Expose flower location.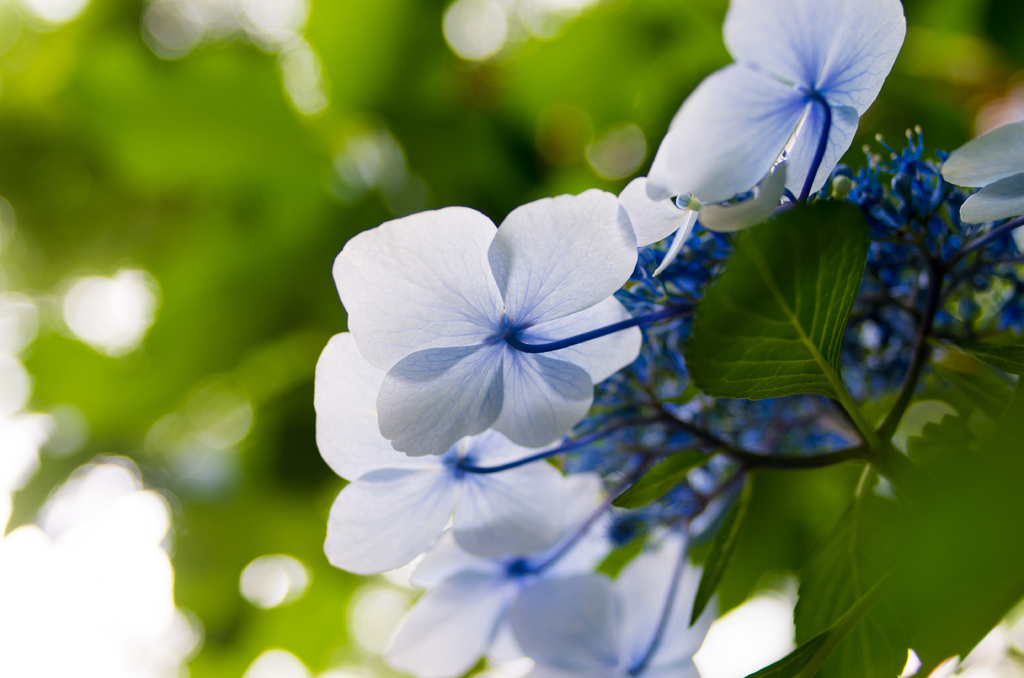
Exposed at 637, 10, 867, 234.
